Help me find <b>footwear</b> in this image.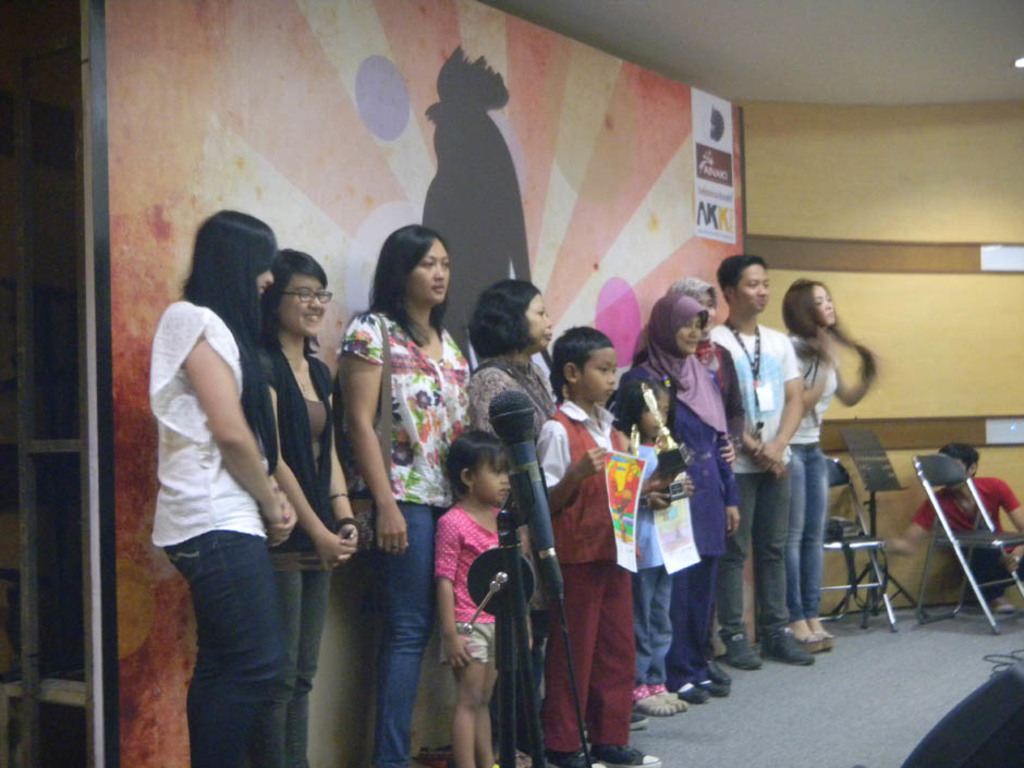
Found it: locate(631, 707, 647, 731).
